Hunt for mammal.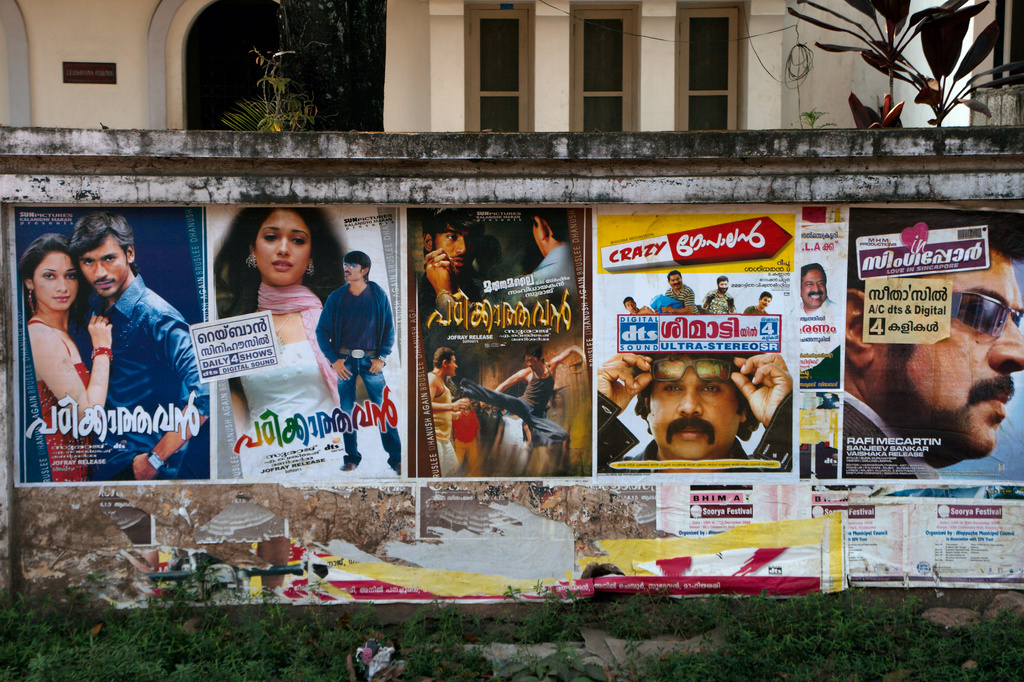
Hunted down at crop(84, 200, 209, 479).
